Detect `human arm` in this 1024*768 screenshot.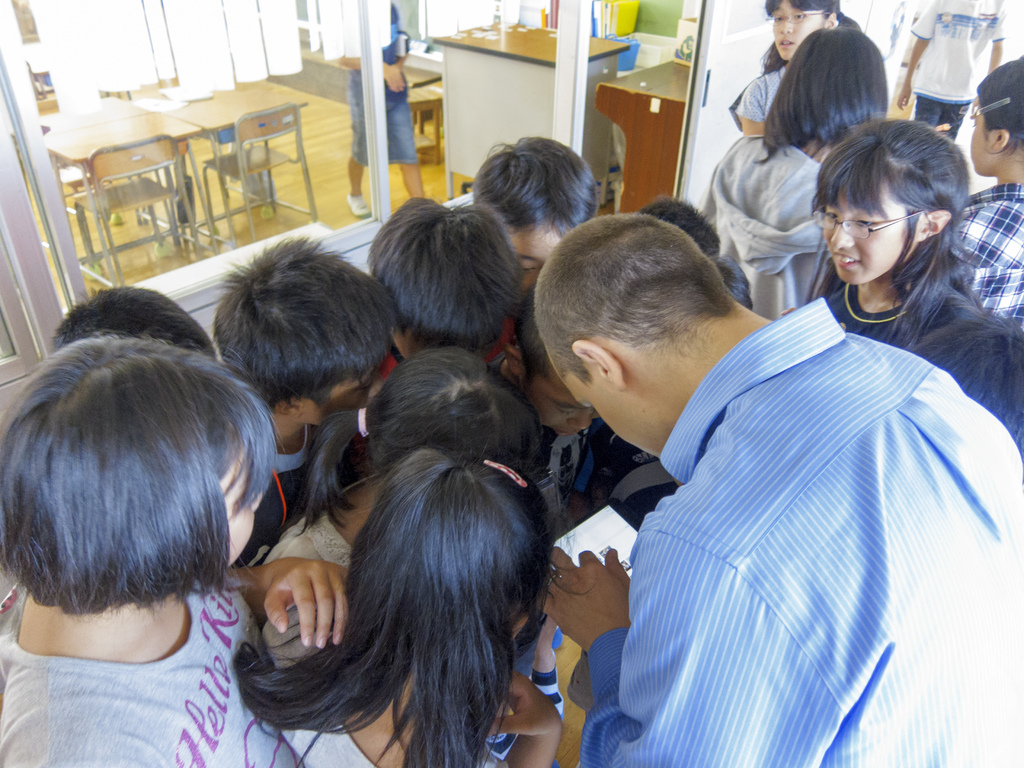
Detection: [left=396, top=52, right=408, bottom=74].
